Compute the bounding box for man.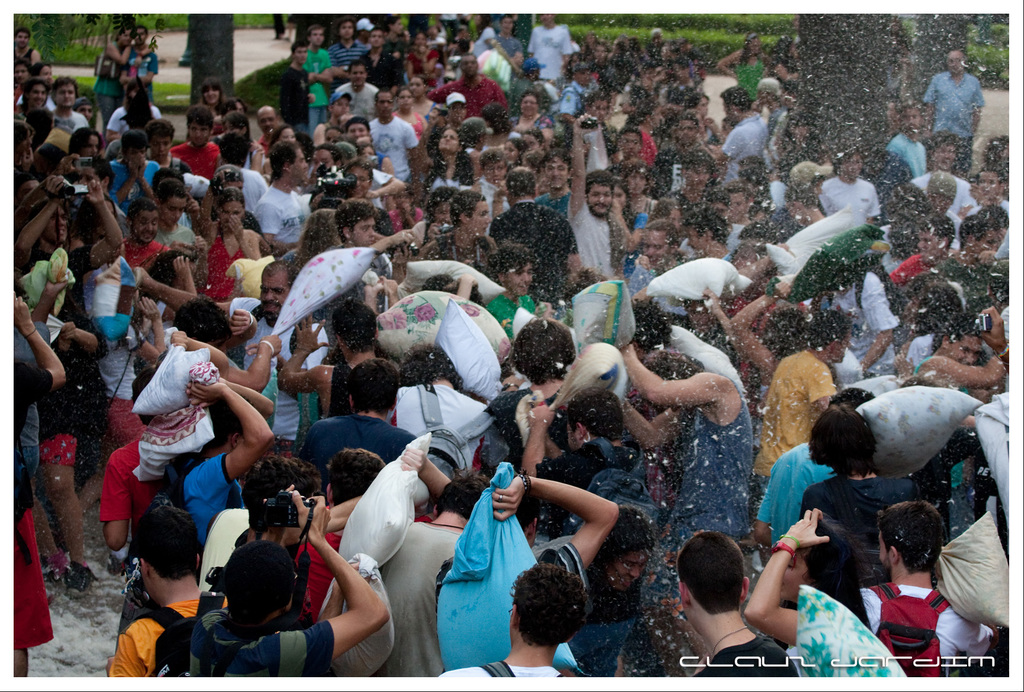
<box>115,202,172,272</box>.
